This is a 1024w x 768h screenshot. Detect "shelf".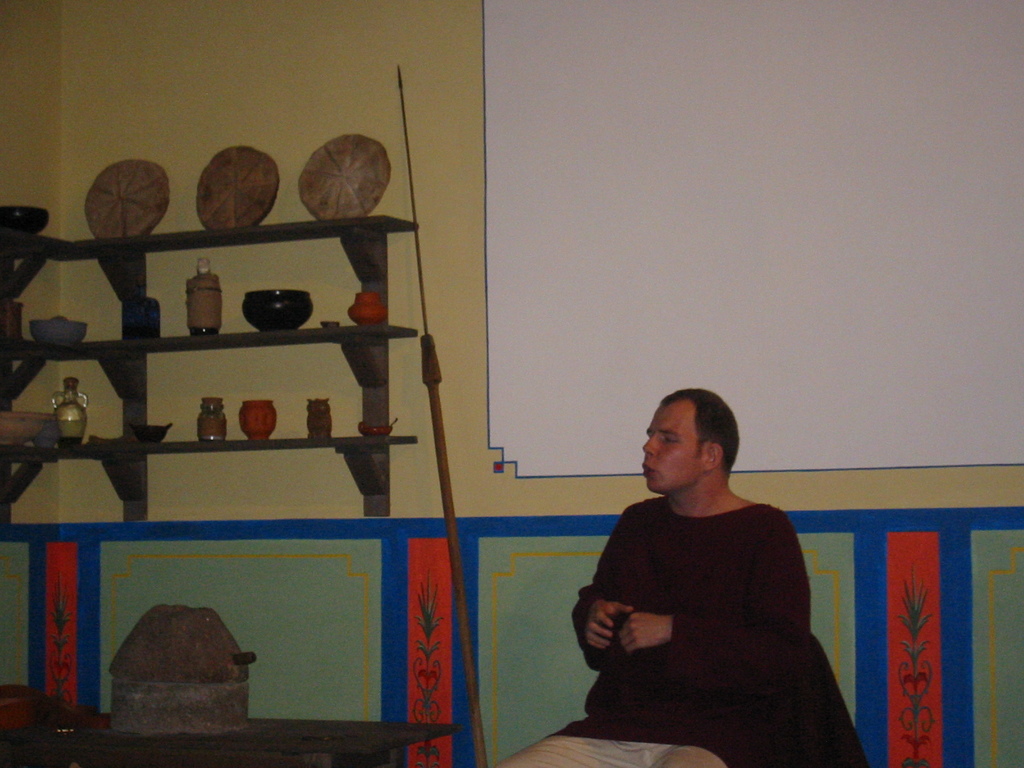
pyautogui.locateOnScreen(0, 212, 417, 523).
